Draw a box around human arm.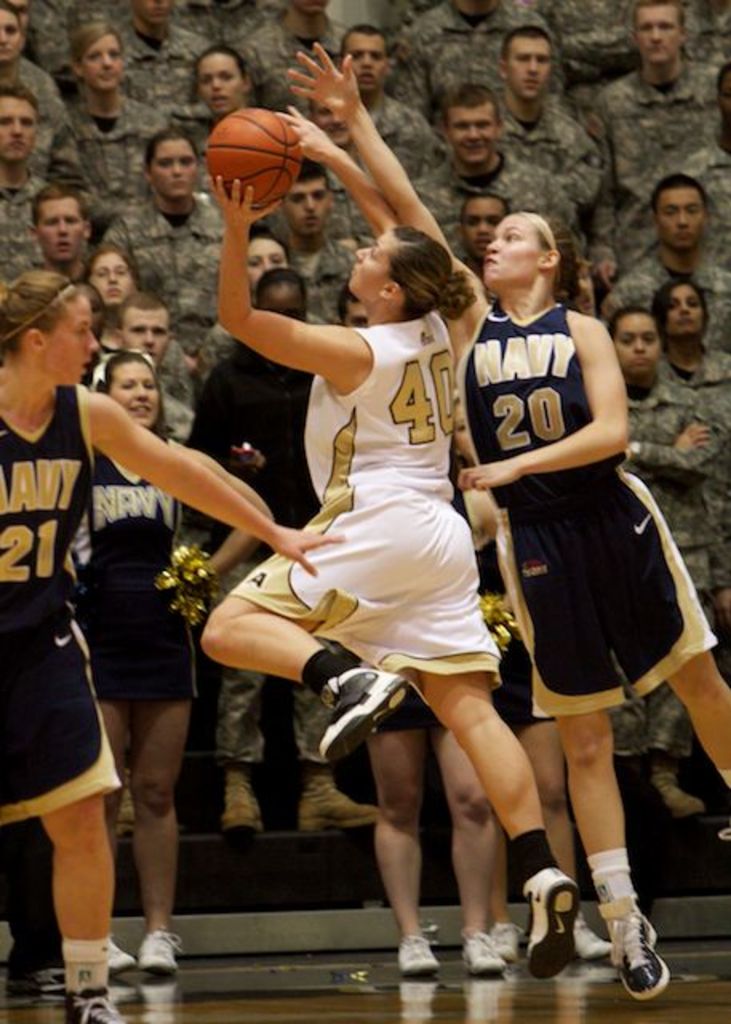
606/387/729/482.
